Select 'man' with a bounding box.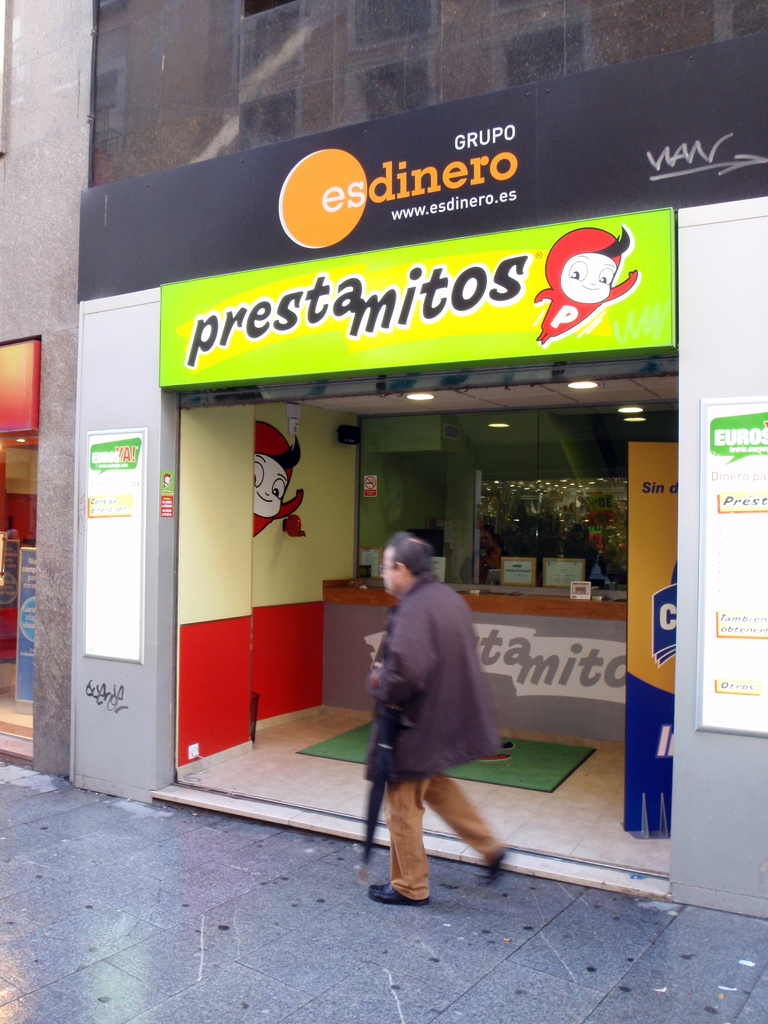
left=329, top=532, right=515, bottom=910.
